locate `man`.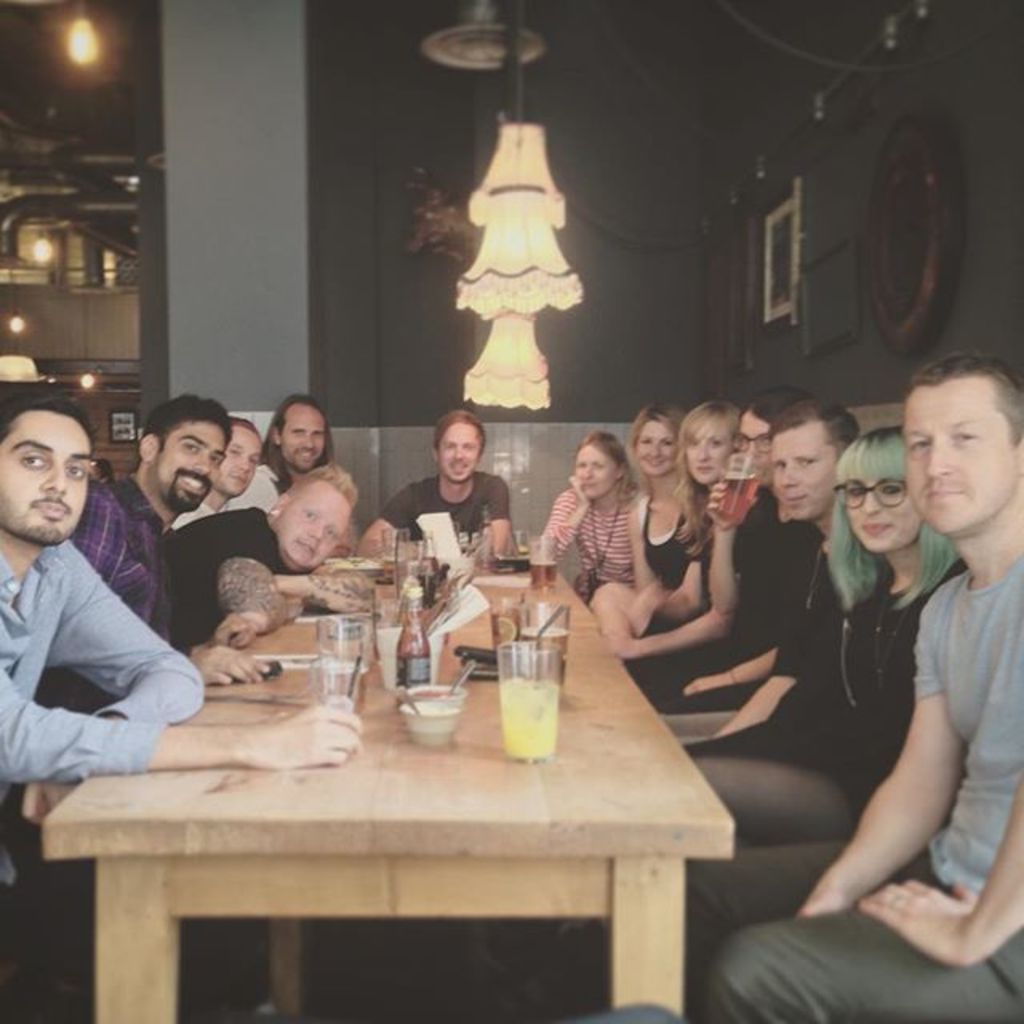
Bounding box: {"left": 670, "top": 402, "right": 867, "bottom": 738}.
